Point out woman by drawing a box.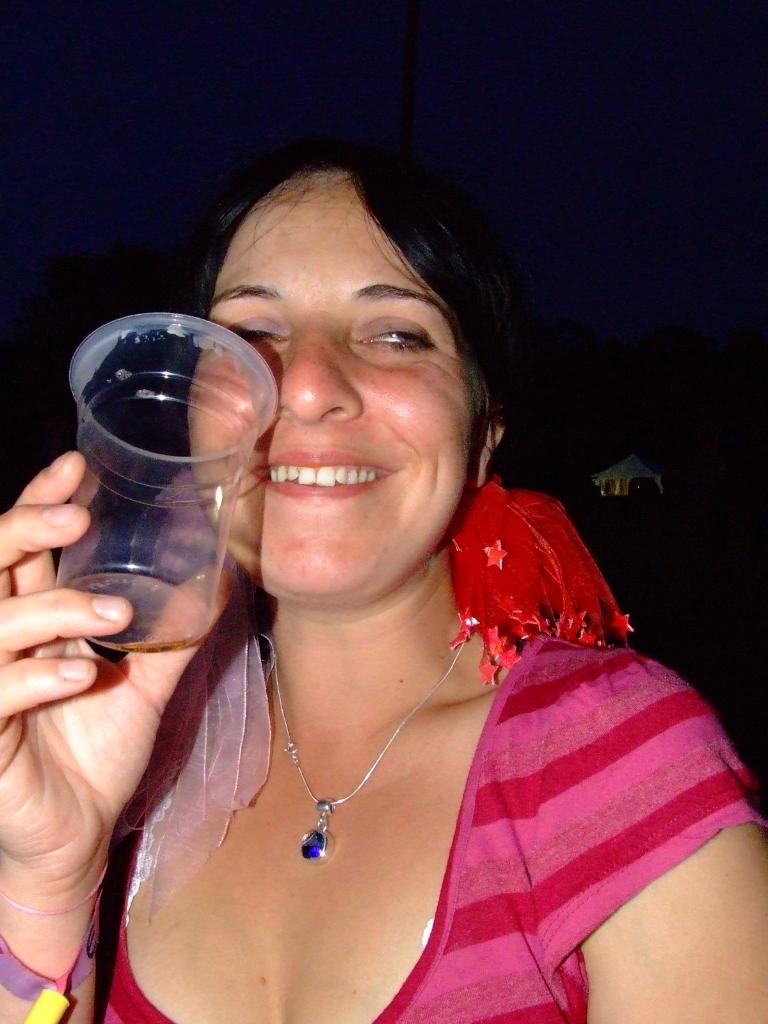
(0, 134, 767, 1022).
